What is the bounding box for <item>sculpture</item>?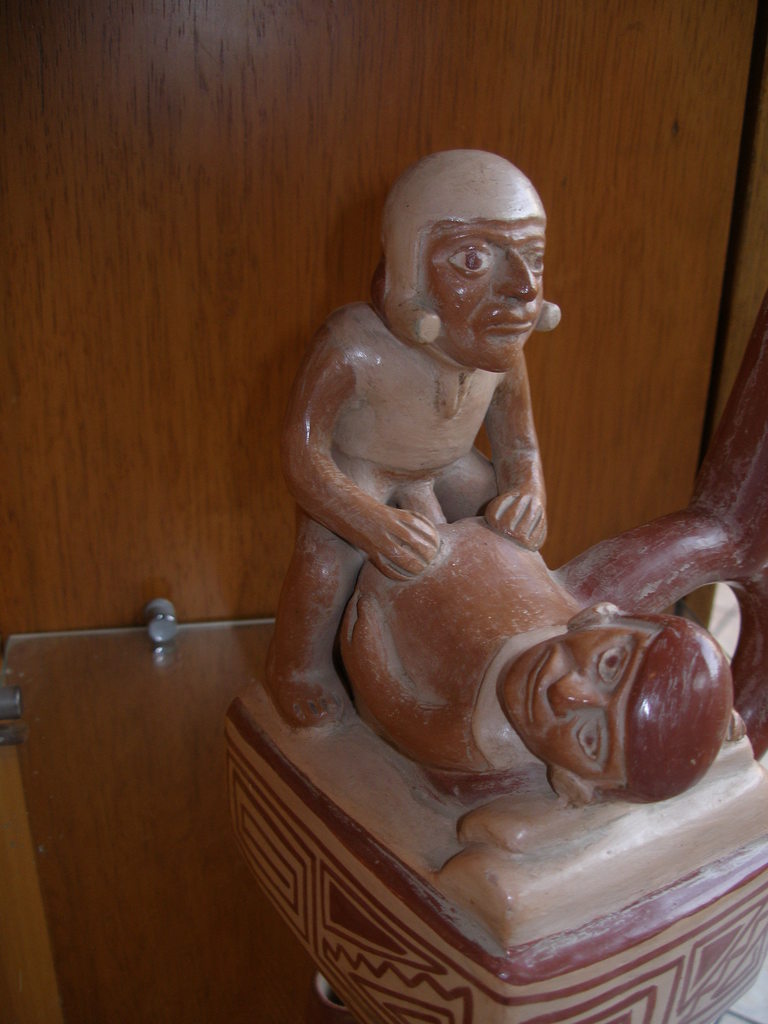
bbox(245, 147, 591, 776).
